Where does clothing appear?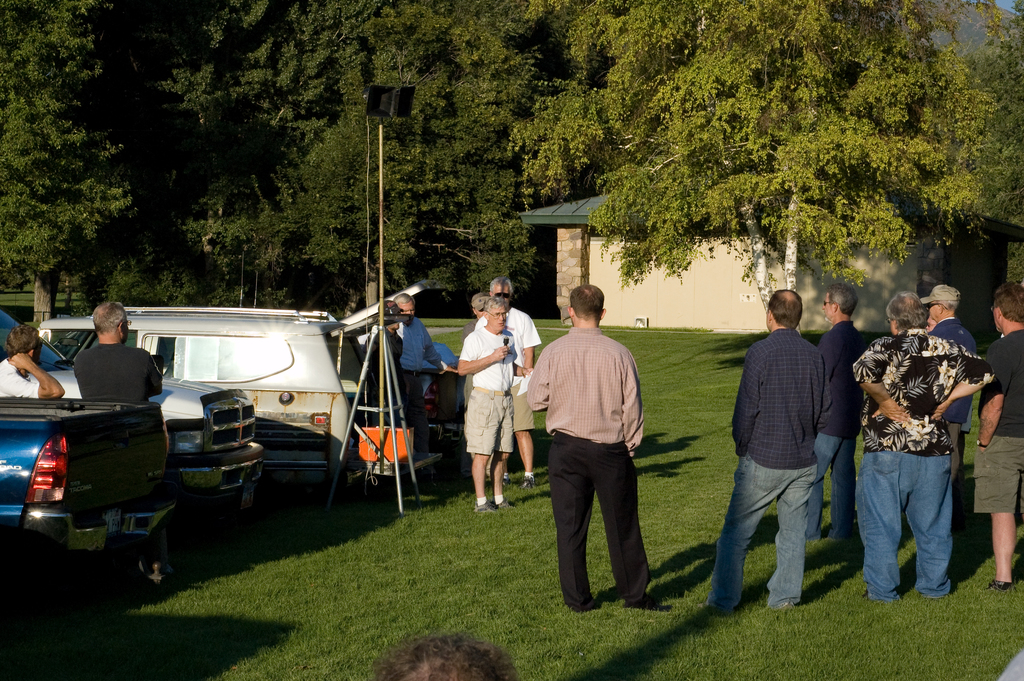
Appears at Rect(473, 303, 541, 432).
